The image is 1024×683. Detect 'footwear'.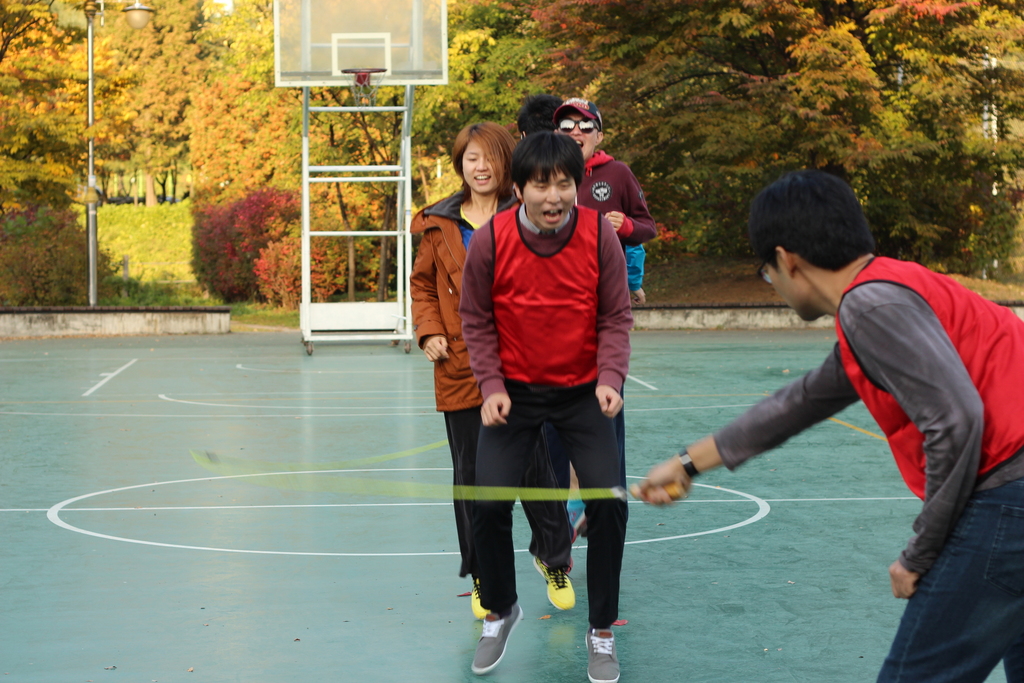
Detection: box=[585, 627, 616, 682].
